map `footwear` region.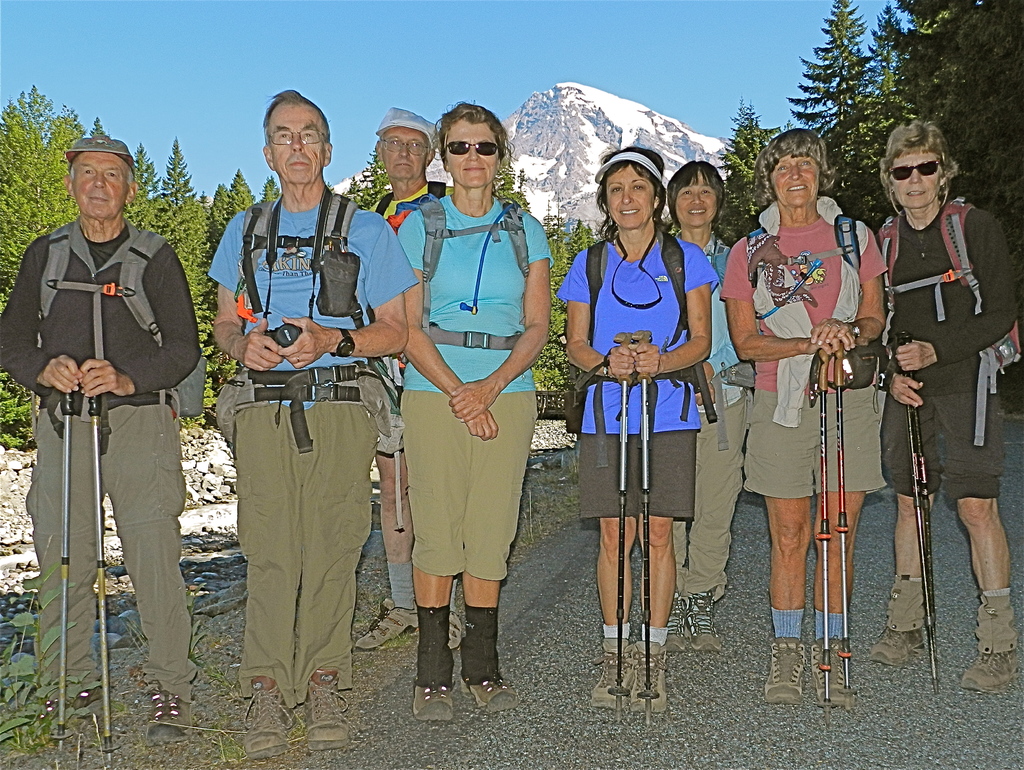
Mapped to Rect(868, 577, 927, 664).
